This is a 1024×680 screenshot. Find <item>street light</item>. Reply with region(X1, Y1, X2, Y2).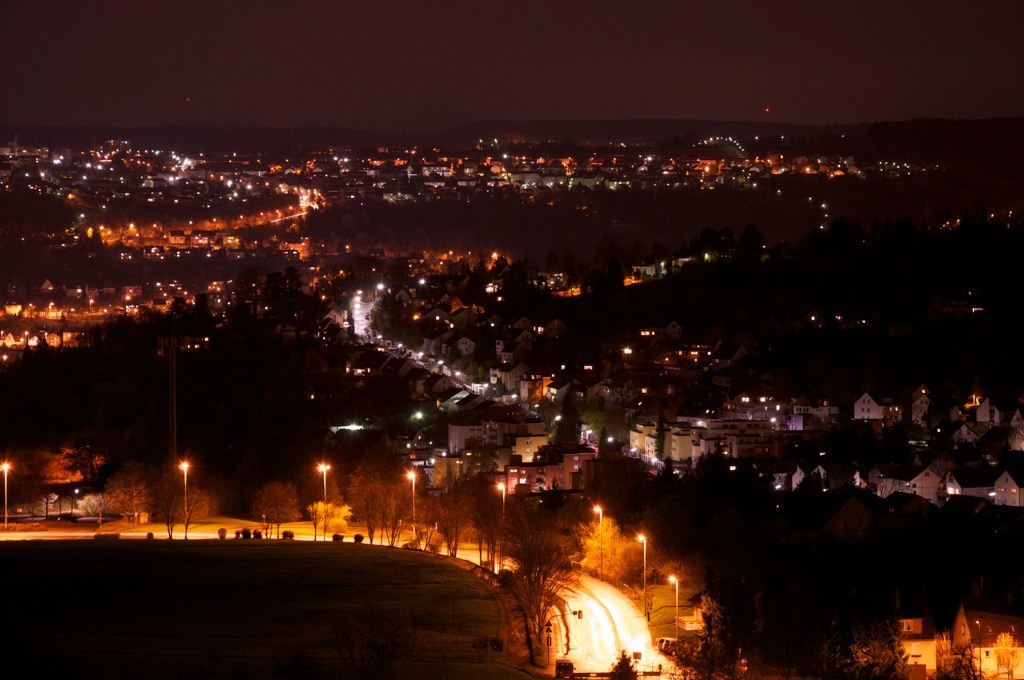
region(1, 461, 21, 532).
